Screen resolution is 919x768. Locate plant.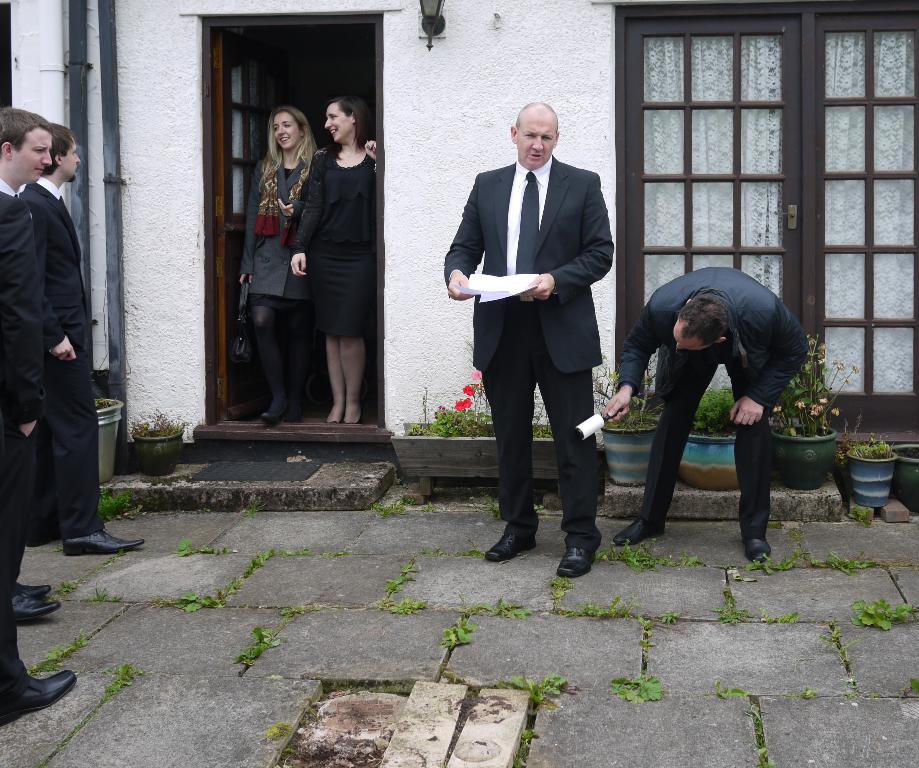
[x1=102, y1=663, x2=144, y2=705].
